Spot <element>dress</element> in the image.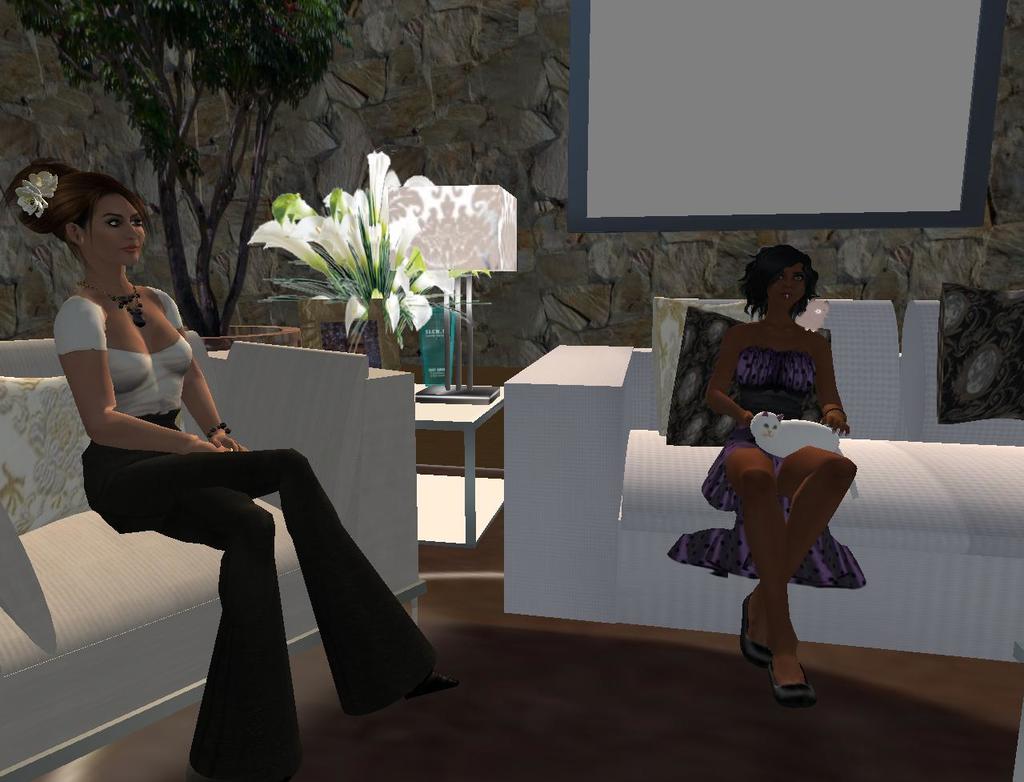
<element>dress</element> found at <box>667,347,863,590</box>.
